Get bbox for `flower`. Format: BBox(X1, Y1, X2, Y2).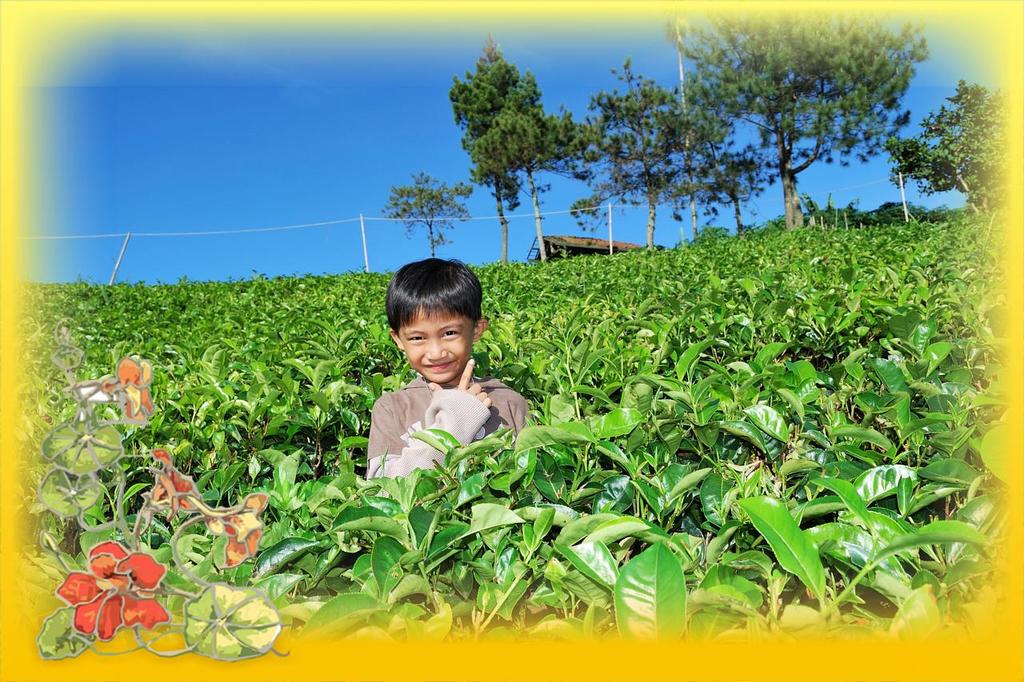
BBox(216, 490, 268, 573).
